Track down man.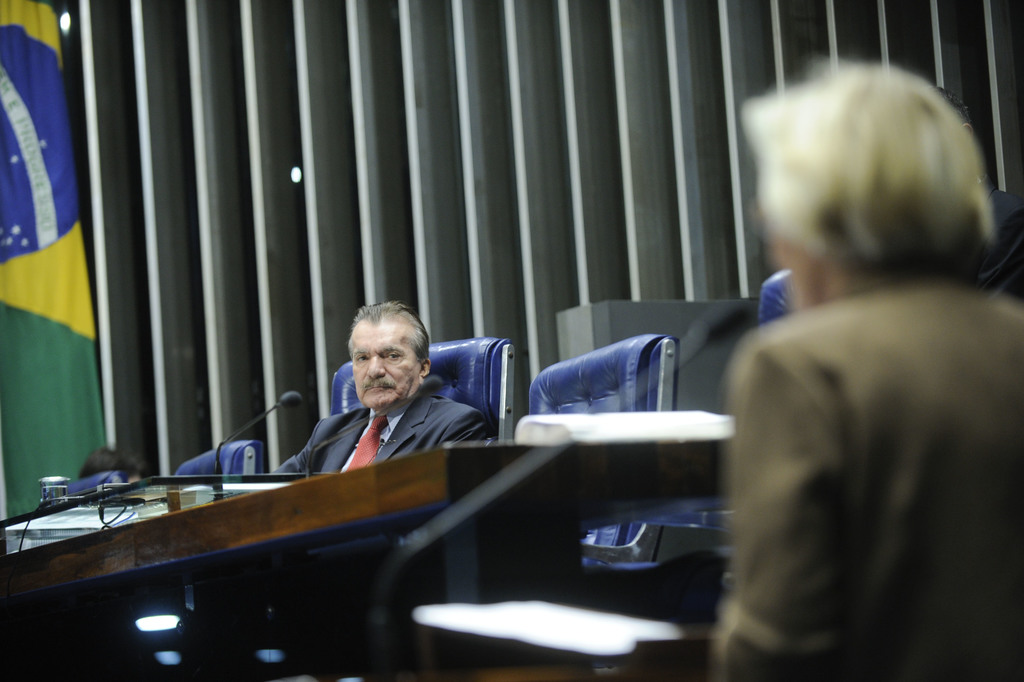
Tracked to x1=699 y1=52 x2=1023 y2=645.
